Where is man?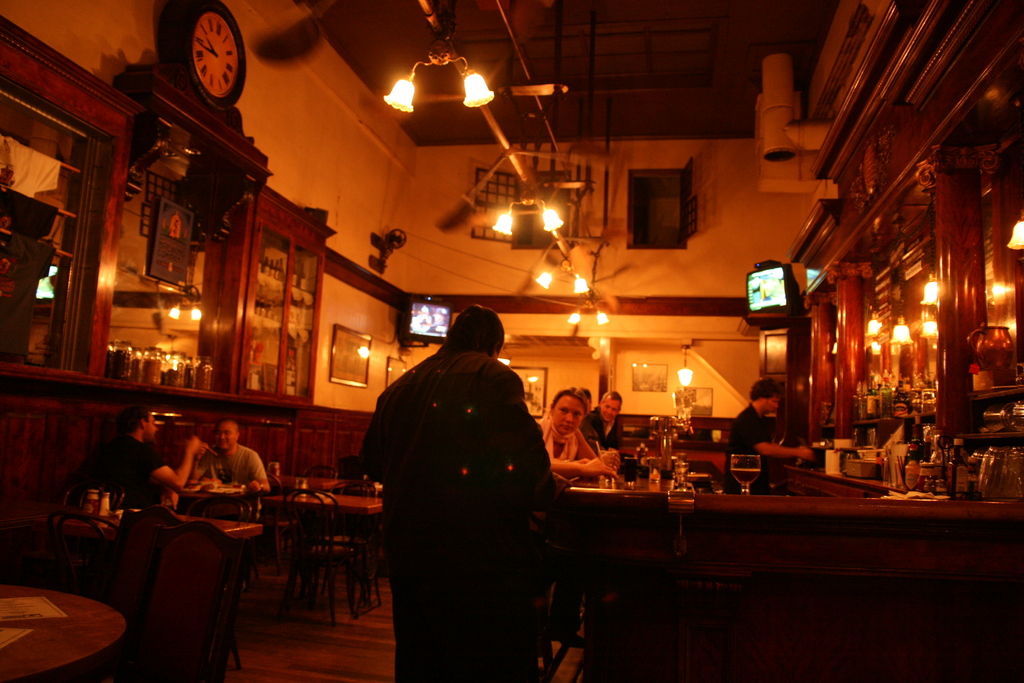
189, 420, 270, 513.
